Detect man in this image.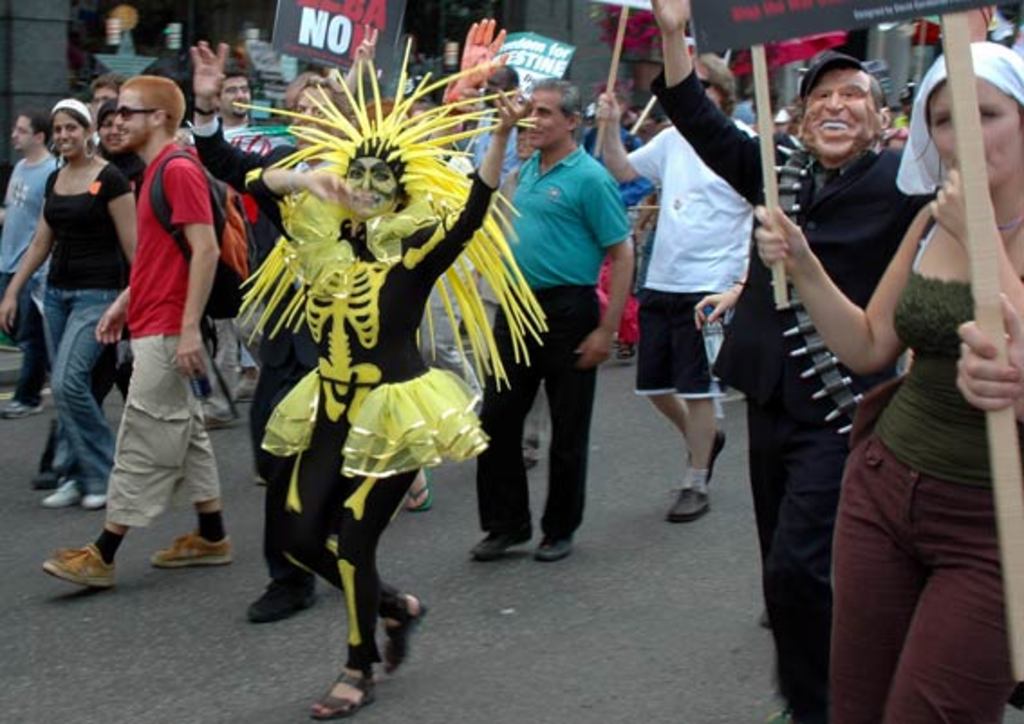
Detection: {"left": 565, "top": 38, "right": 773, "bottom": 525}.
